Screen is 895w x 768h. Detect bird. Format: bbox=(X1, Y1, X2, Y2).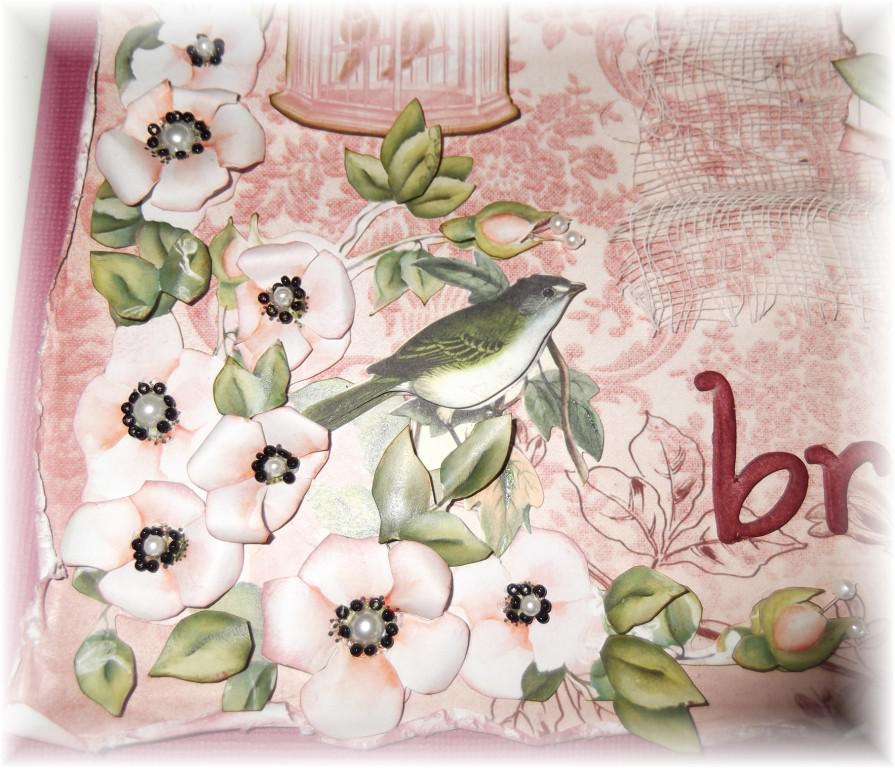
bbox=(299, 274, 585, 430).
